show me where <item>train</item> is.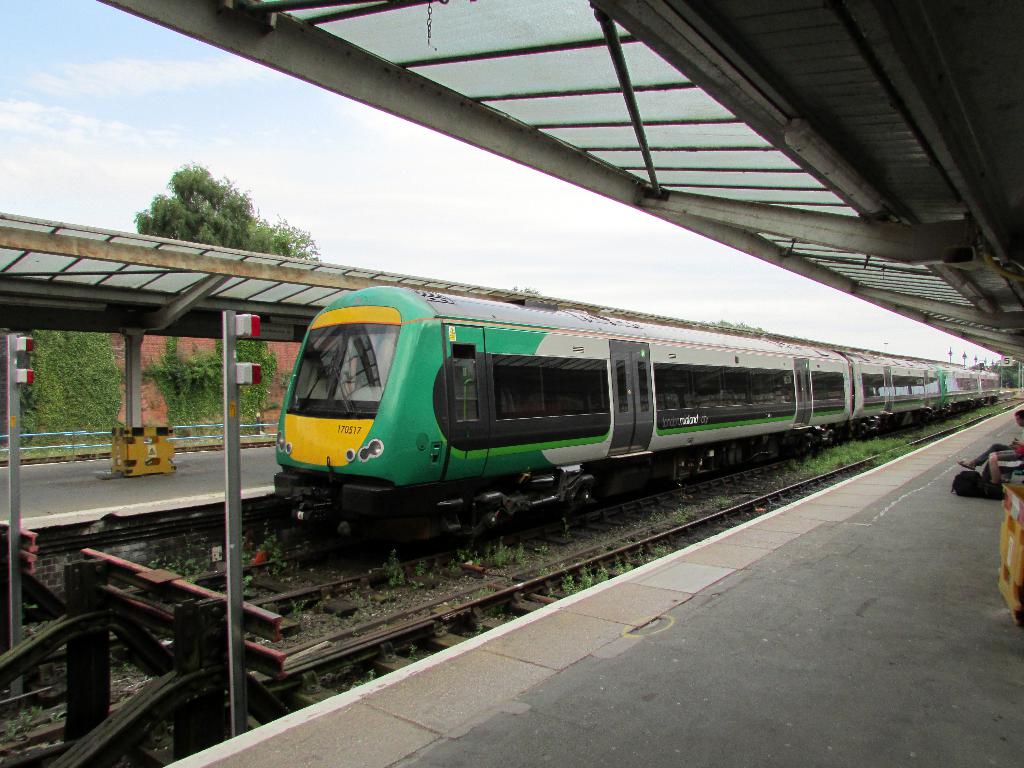
<item>train</item> is at left=269, top=281, right=1006, bottom=547.
